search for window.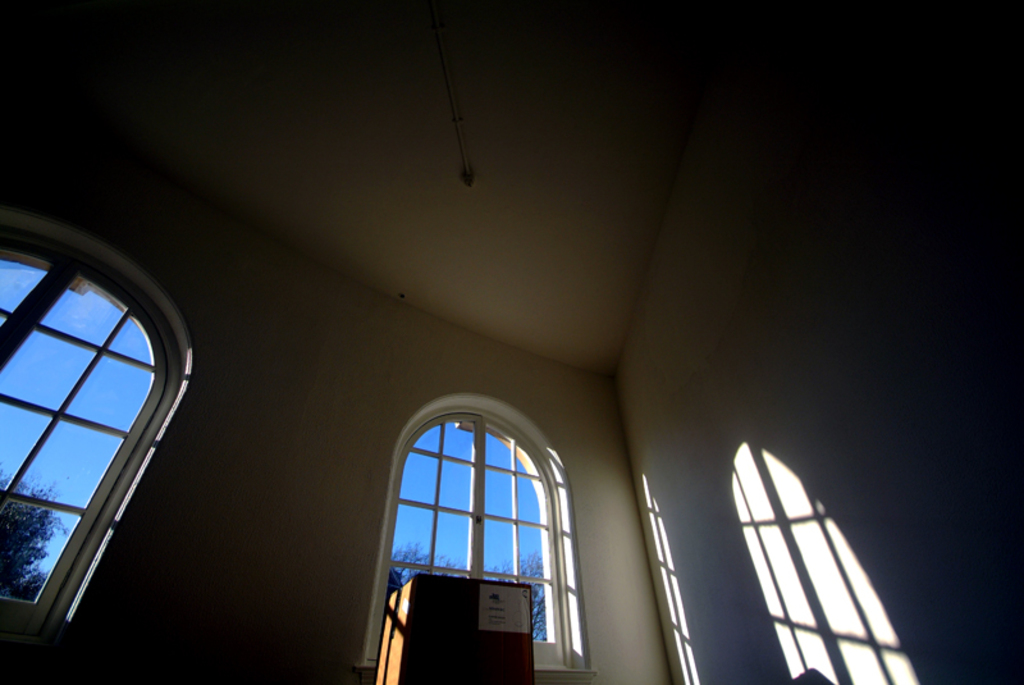
Found at box=[360, 396, 593, 684].
